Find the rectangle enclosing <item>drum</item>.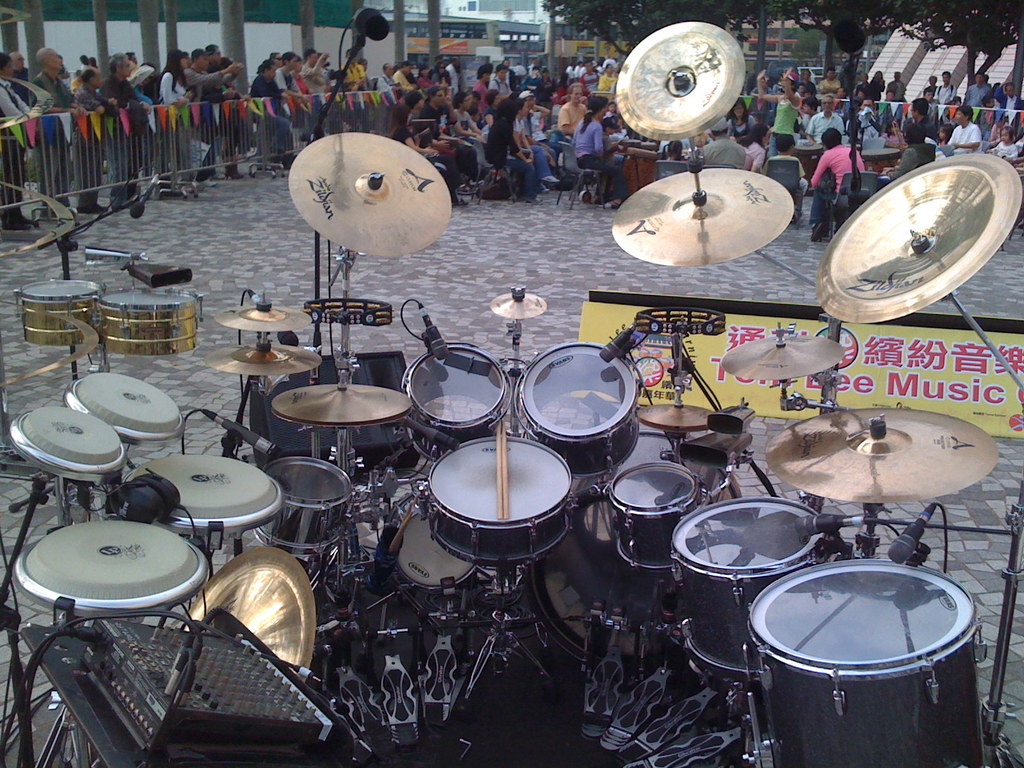
box=[122, 452, 285, 536].
